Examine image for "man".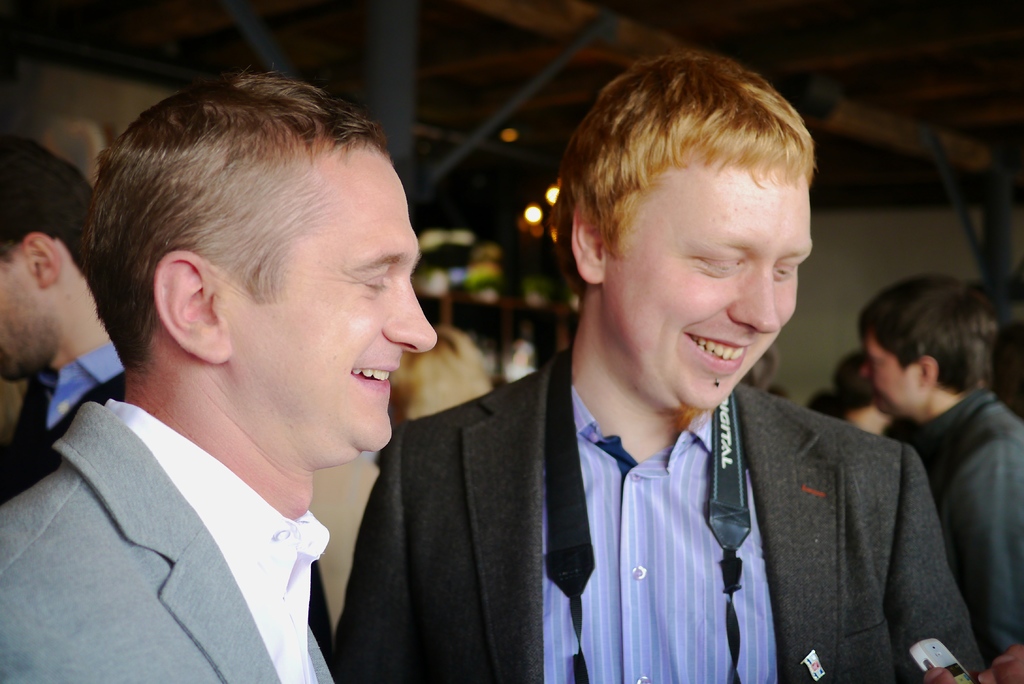
Examination result: <box>856,273,1023,658</box>.
